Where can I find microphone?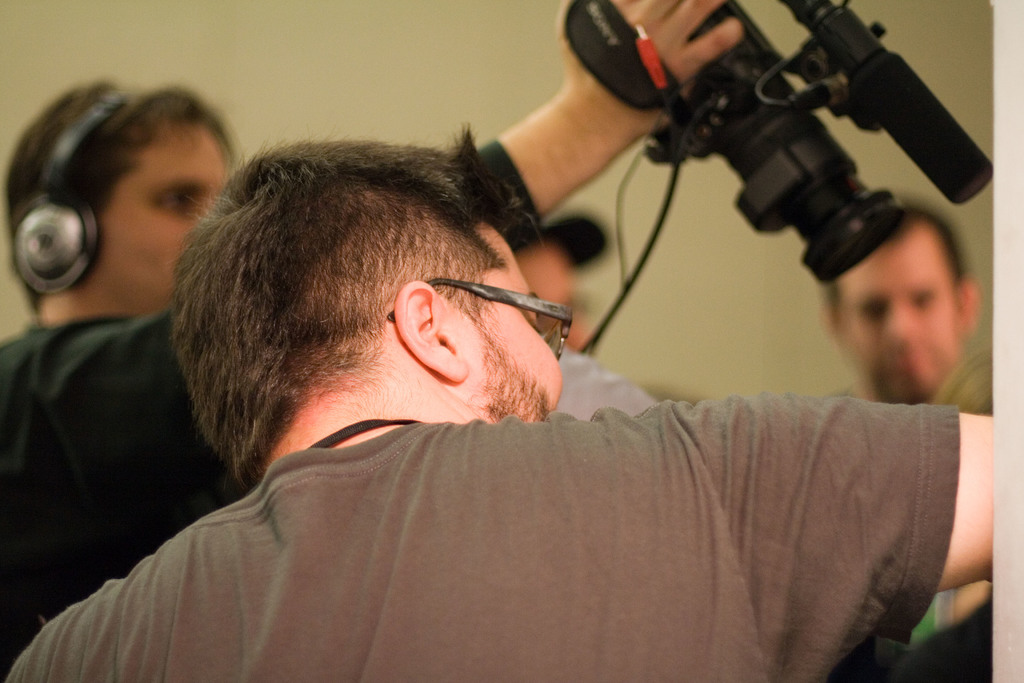
You can find it at left=840, top=52, right=991, bottom=207.
